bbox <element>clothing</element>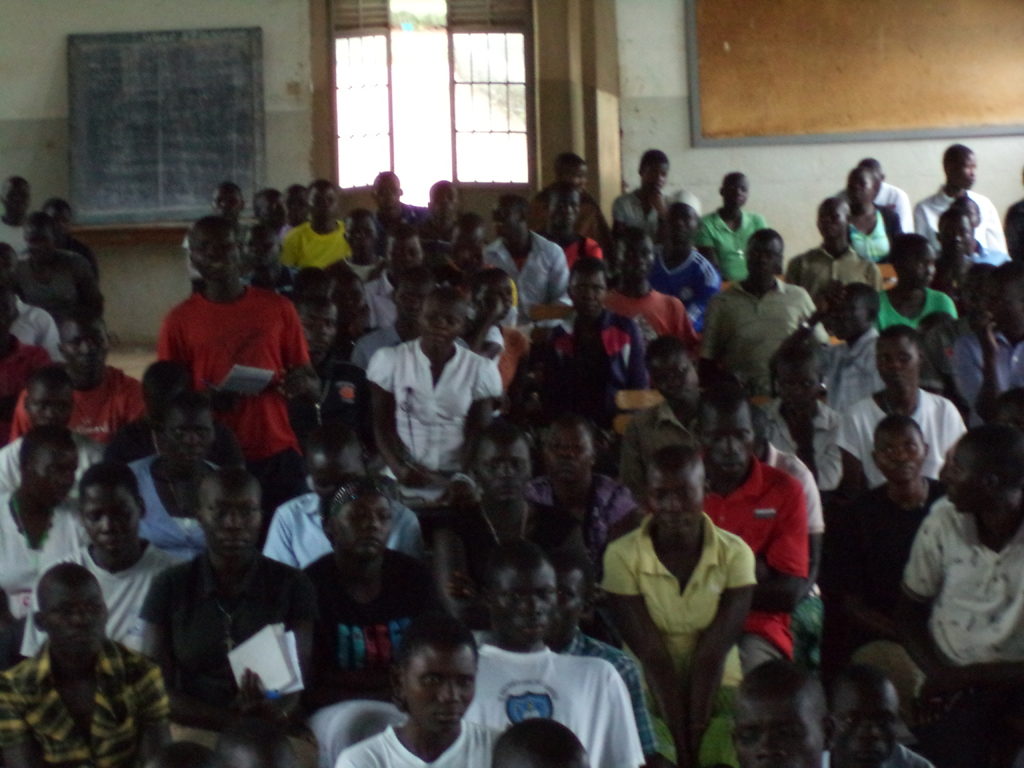
bbox=(696, 212, 767, 297)
